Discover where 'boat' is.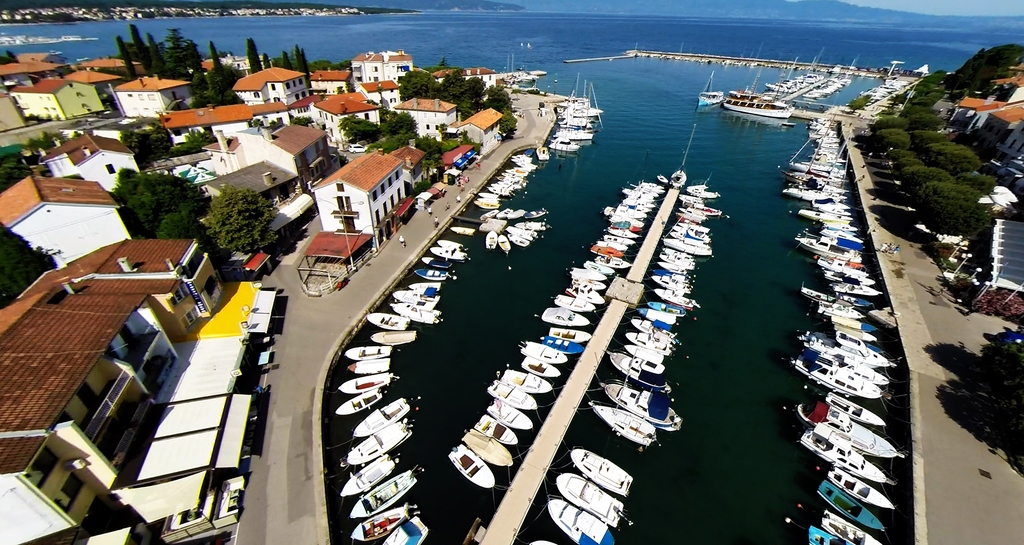
Discovered at <bbox>610, 240, 628, 249</bbox>.
